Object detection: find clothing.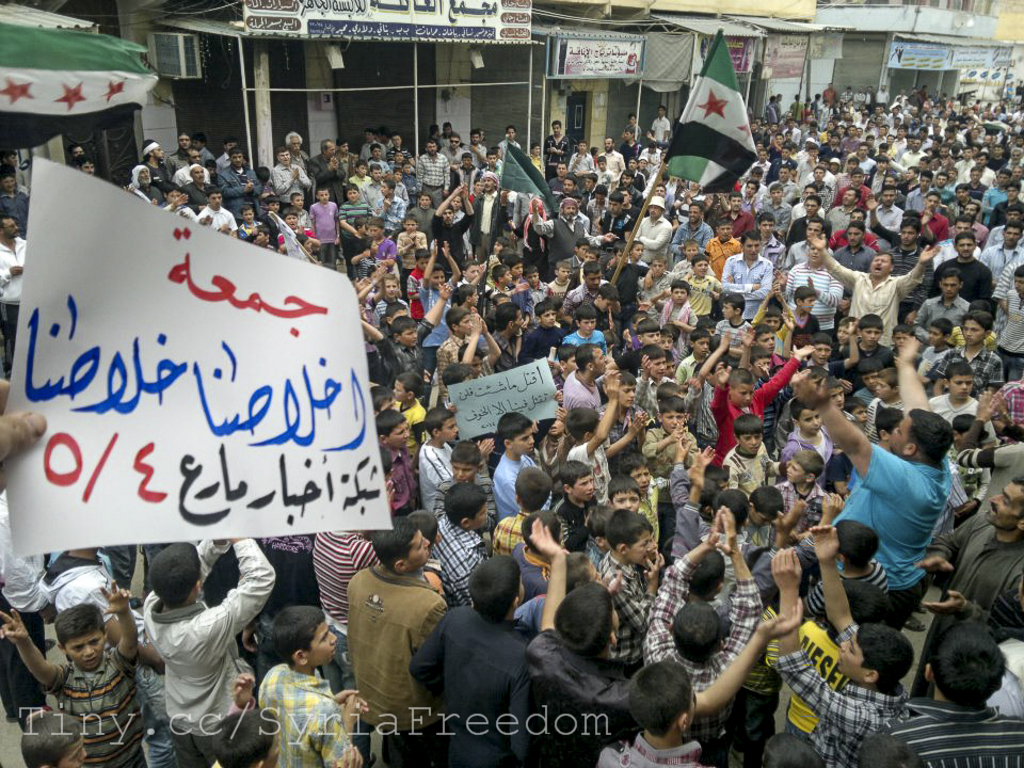
49/560/118/619.
